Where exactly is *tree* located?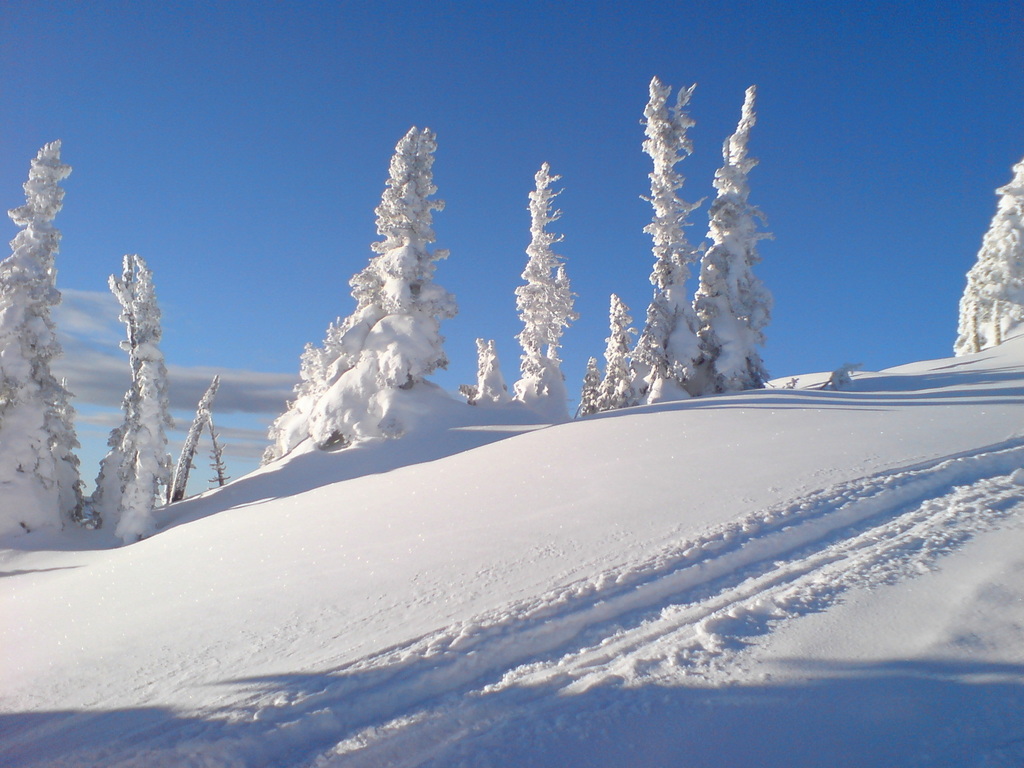
Its bounding box is {"x1": 691, "y1": 82, "x2": 778, "y2": 396}.
